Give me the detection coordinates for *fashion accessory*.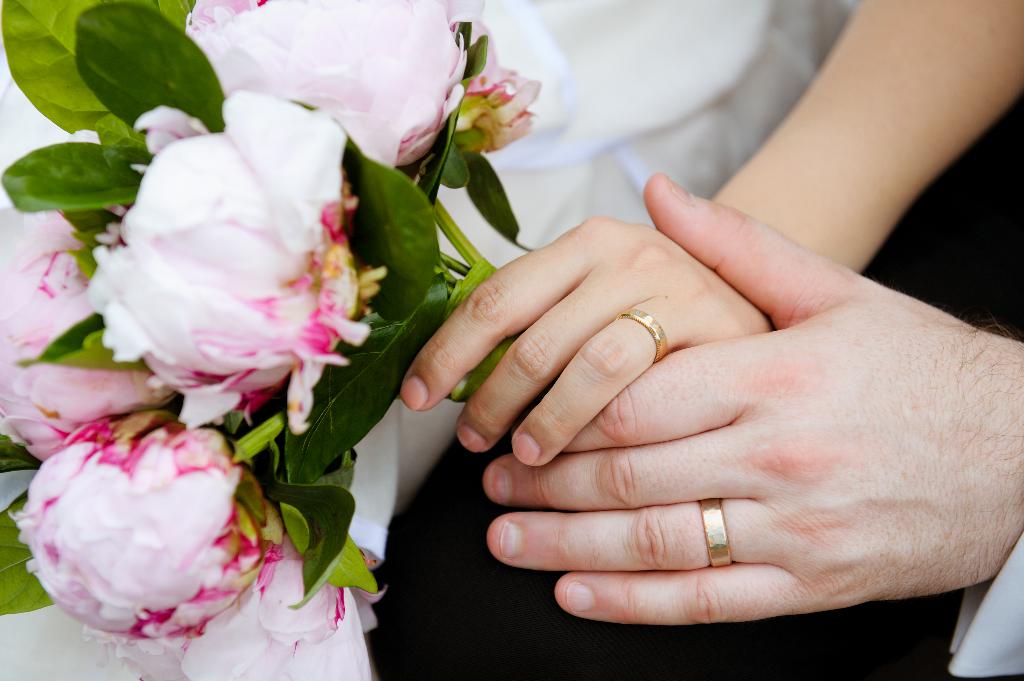
left=696, top=494, right=734, bottom=568.
